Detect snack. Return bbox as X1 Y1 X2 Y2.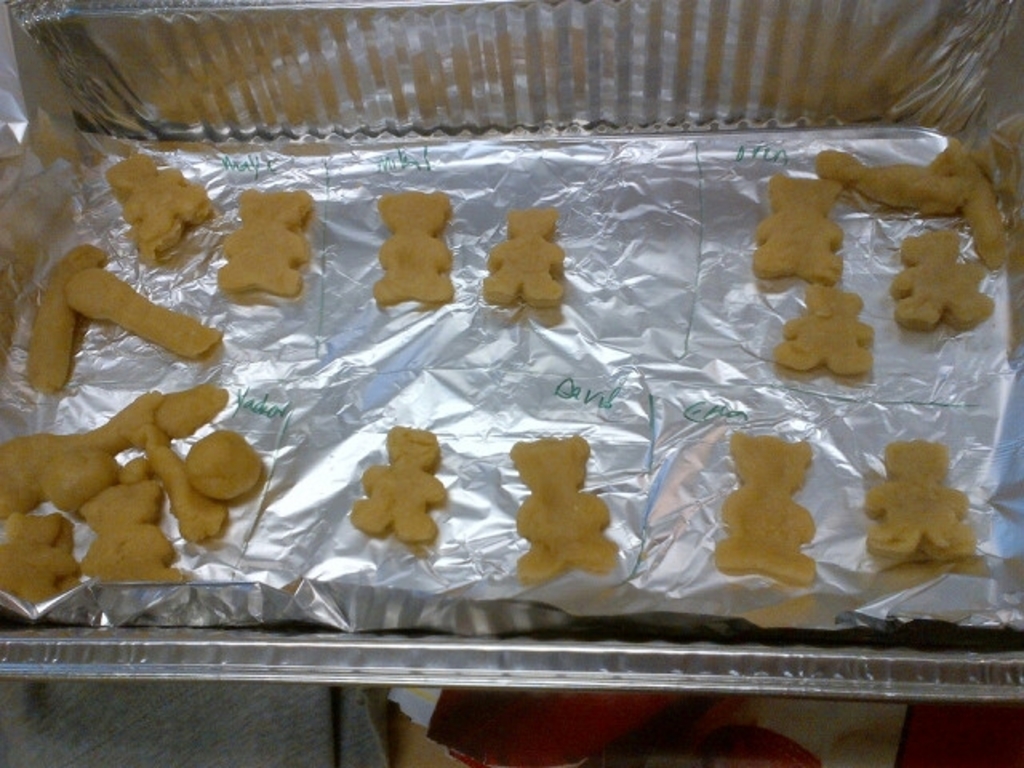
222 187 315 288.
